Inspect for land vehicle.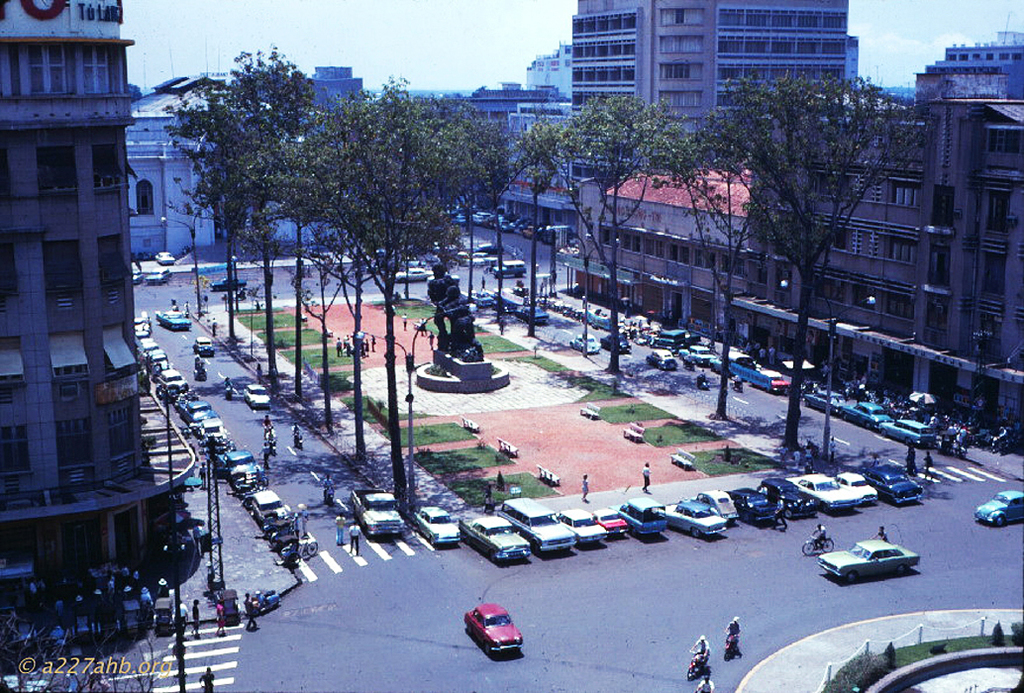
Inspection: 606, 494, 668, 538.
